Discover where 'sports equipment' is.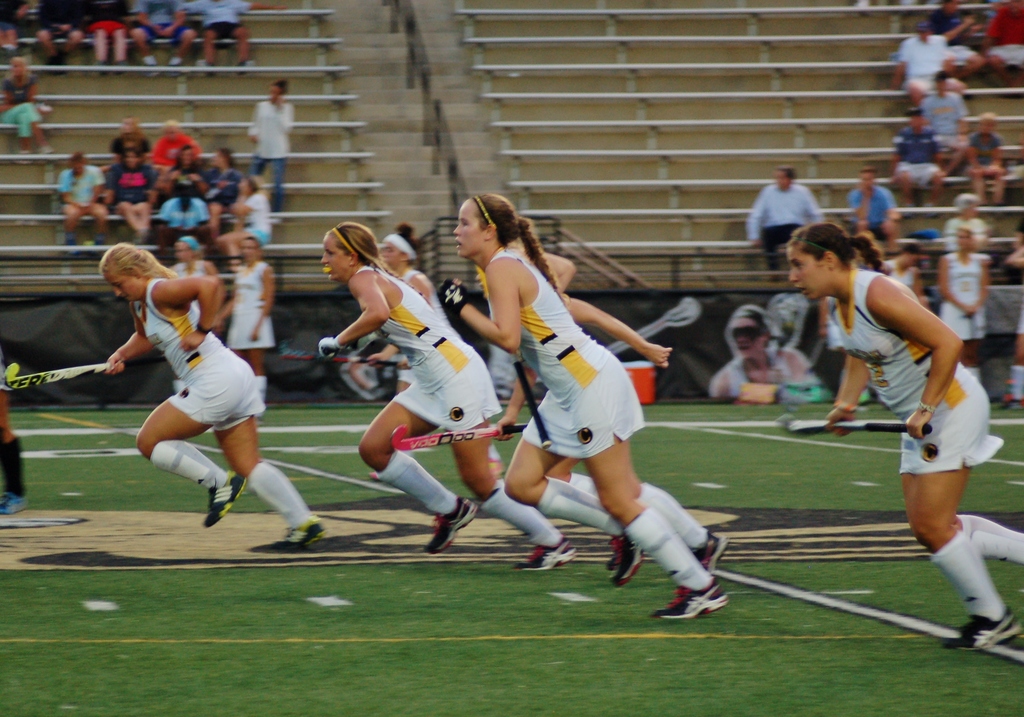
Discovered at (417, 497, 478, 552).
